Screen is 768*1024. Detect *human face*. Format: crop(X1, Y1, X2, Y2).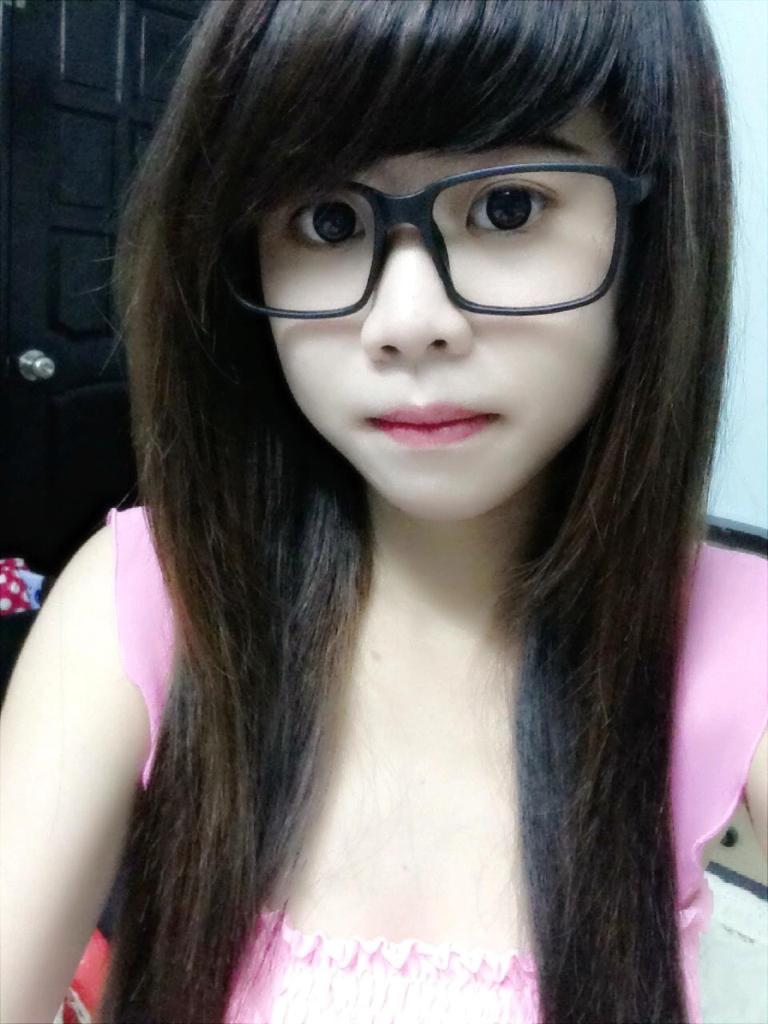
crop(227, 97, 622, 550).
